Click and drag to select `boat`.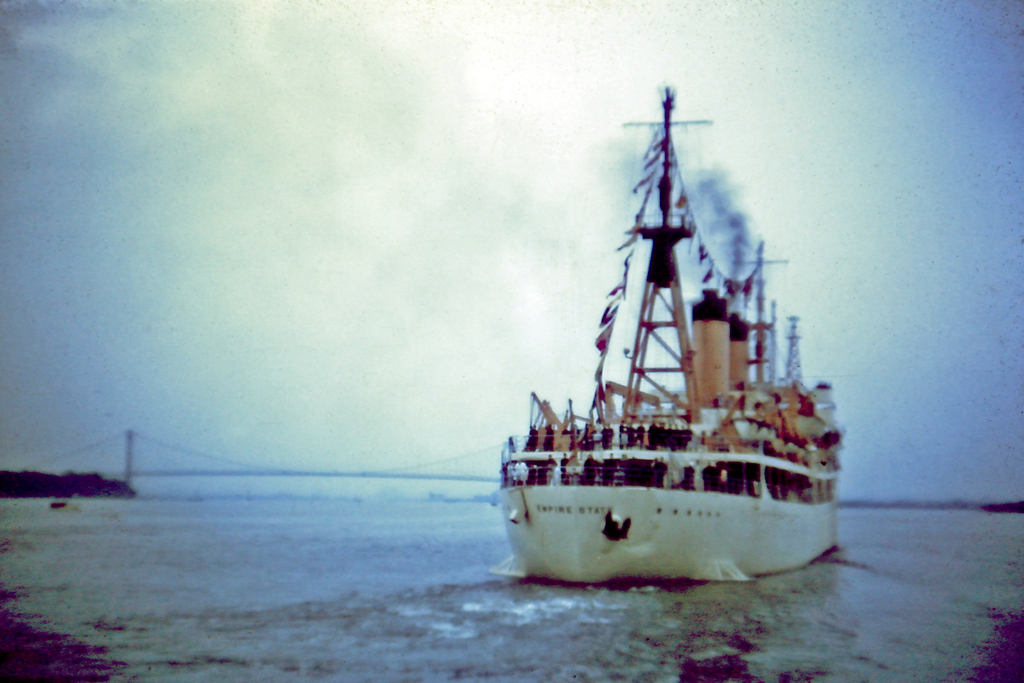
Selection: (472, 88, 857, 599).
